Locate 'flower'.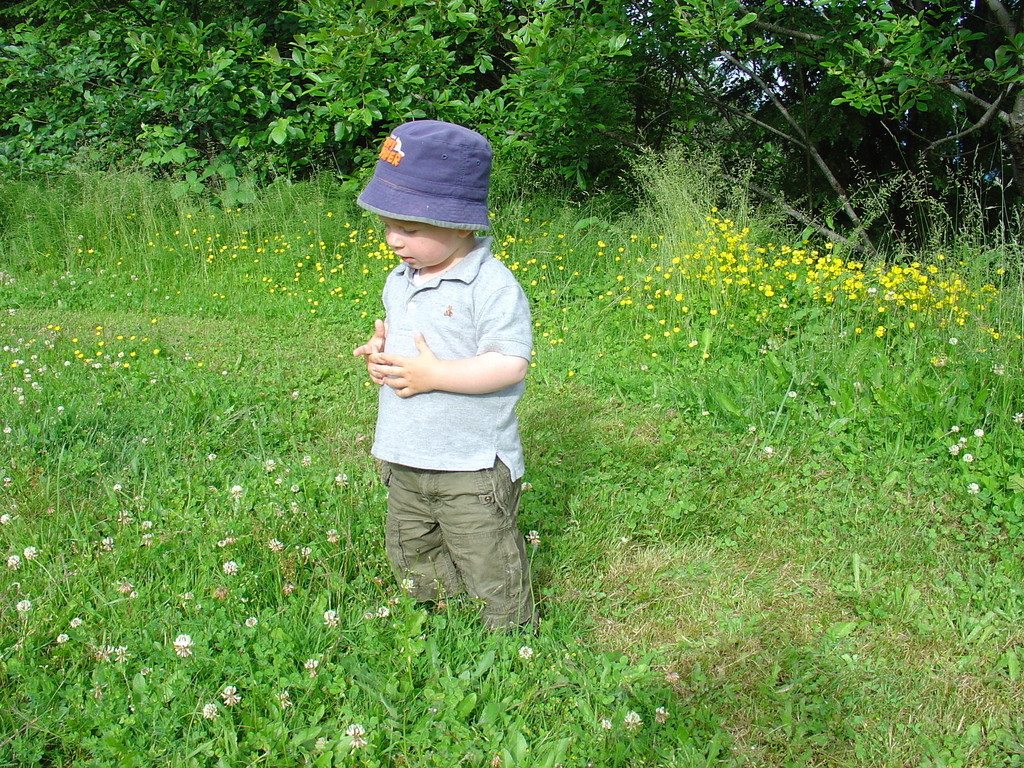
Bounding box: box(345, 723, 367, 735).
